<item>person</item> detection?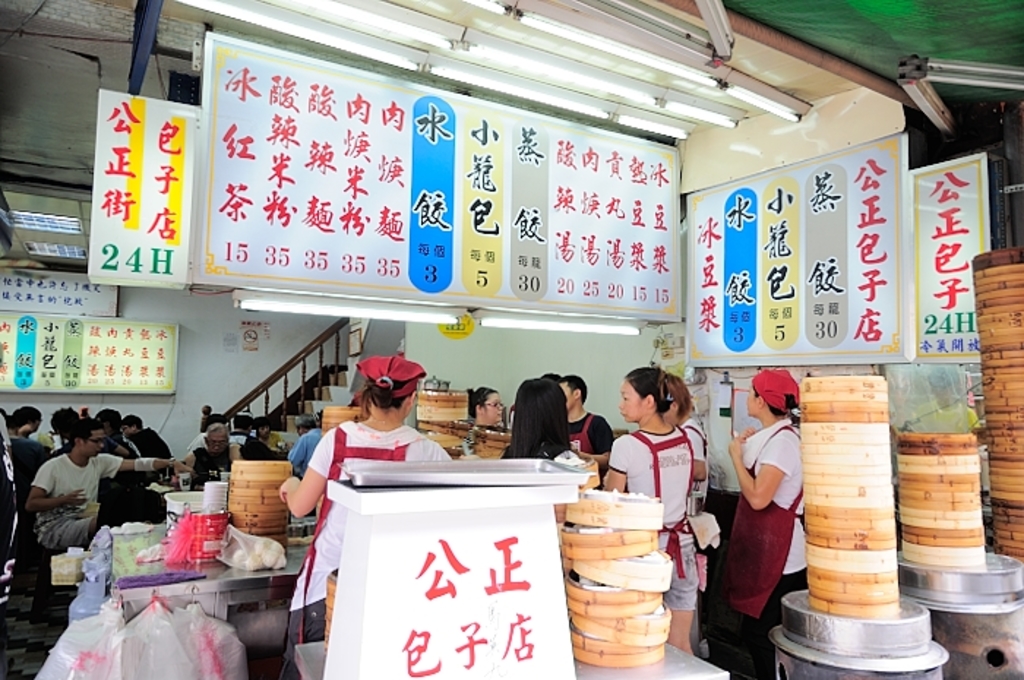
bbox=[597, 361, 695, 661]
